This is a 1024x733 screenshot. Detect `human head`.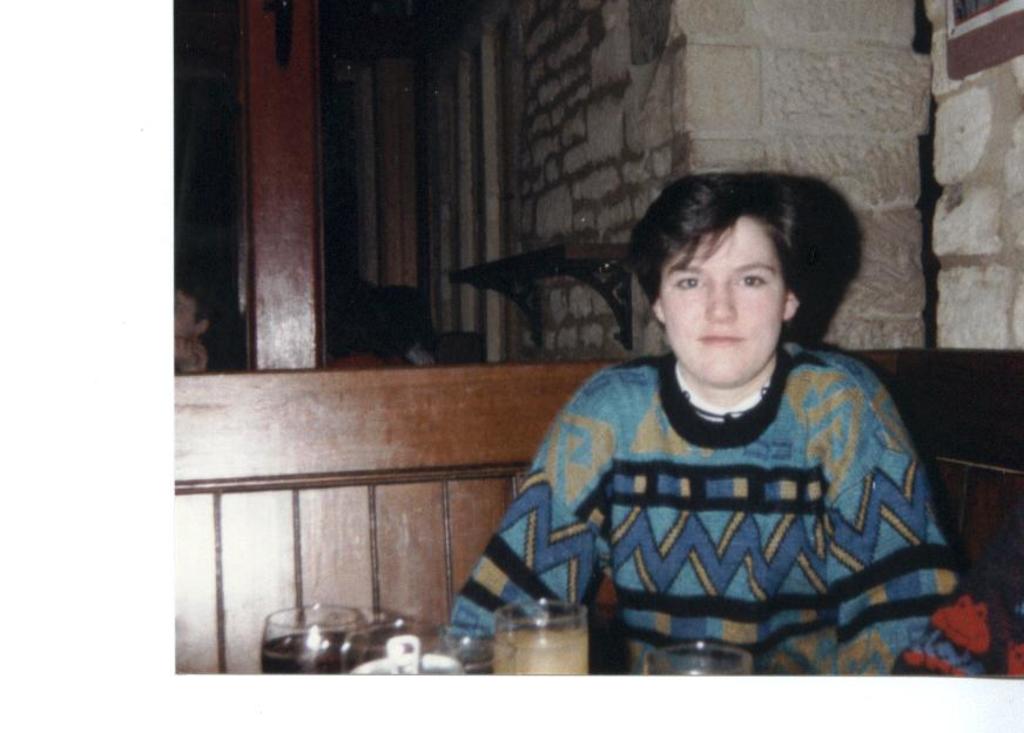
620,176,803,384.
